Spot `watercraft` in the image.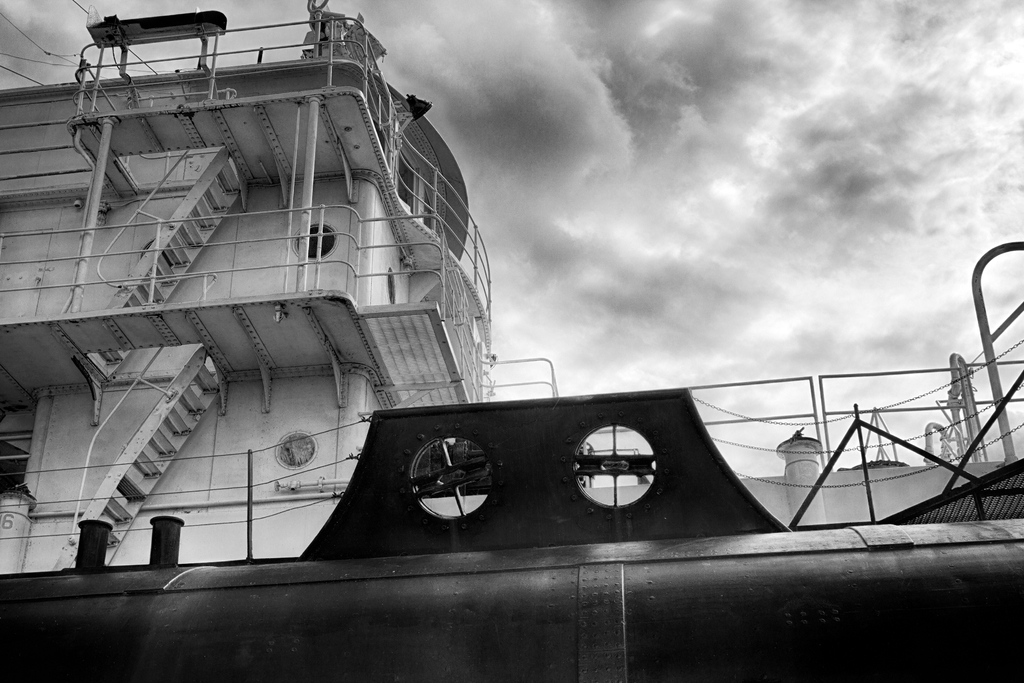
`watercraft` found at x1=0 y1=0 x2=1023 y2=682.
